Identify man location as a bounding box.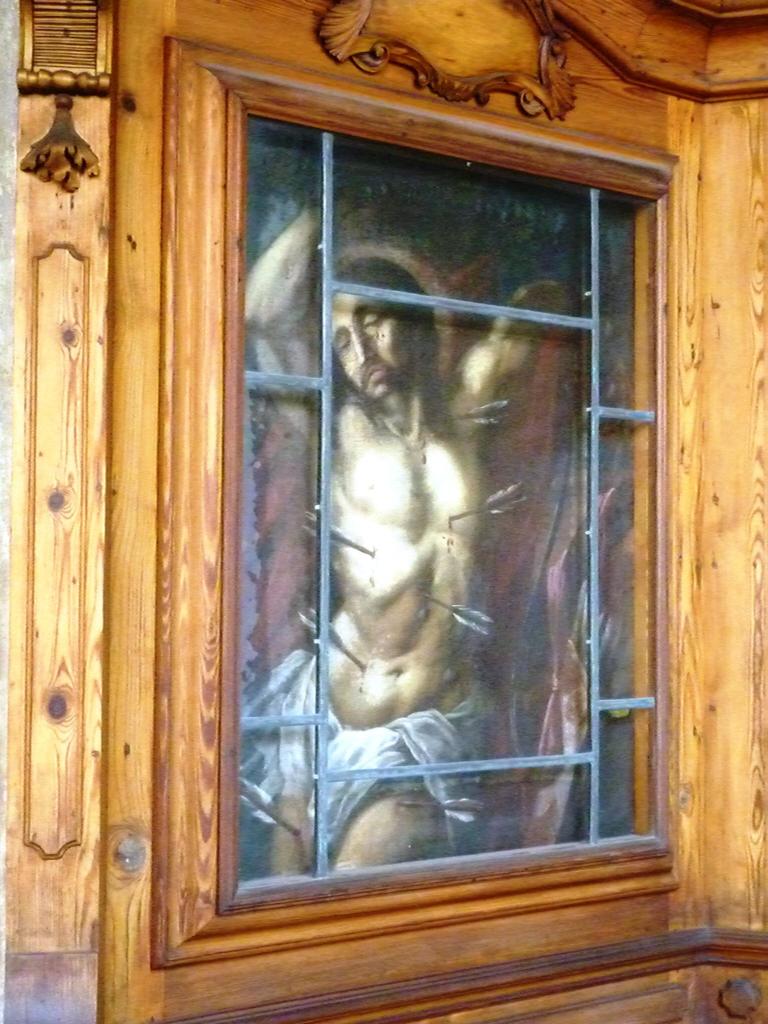
Rect(242, 180, 620, 800).
